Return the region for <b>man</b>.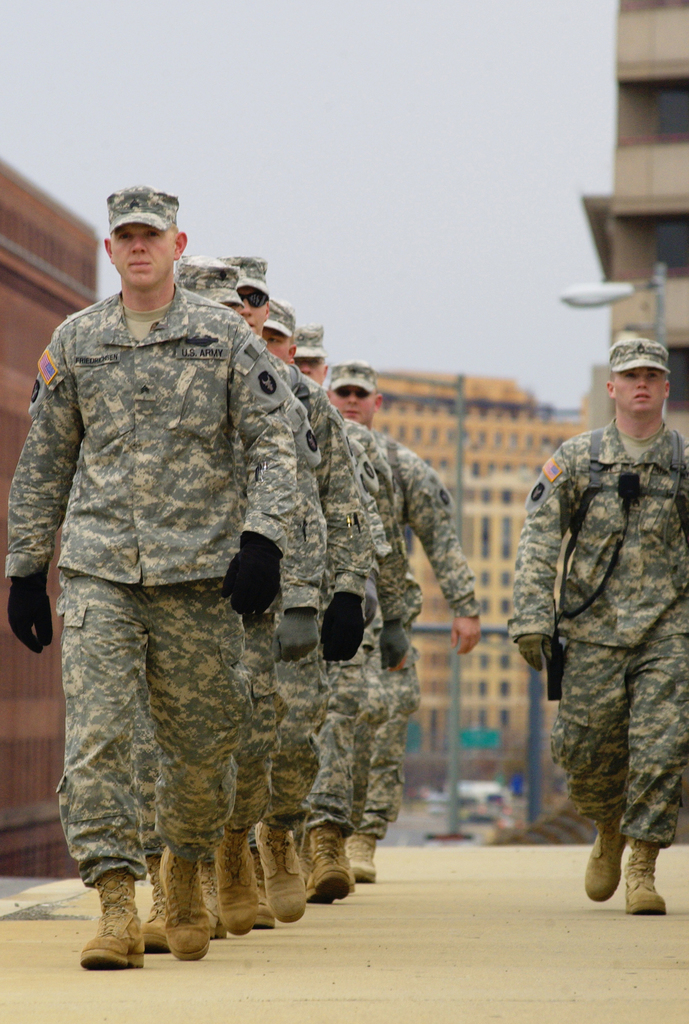
255,300,295,924.
